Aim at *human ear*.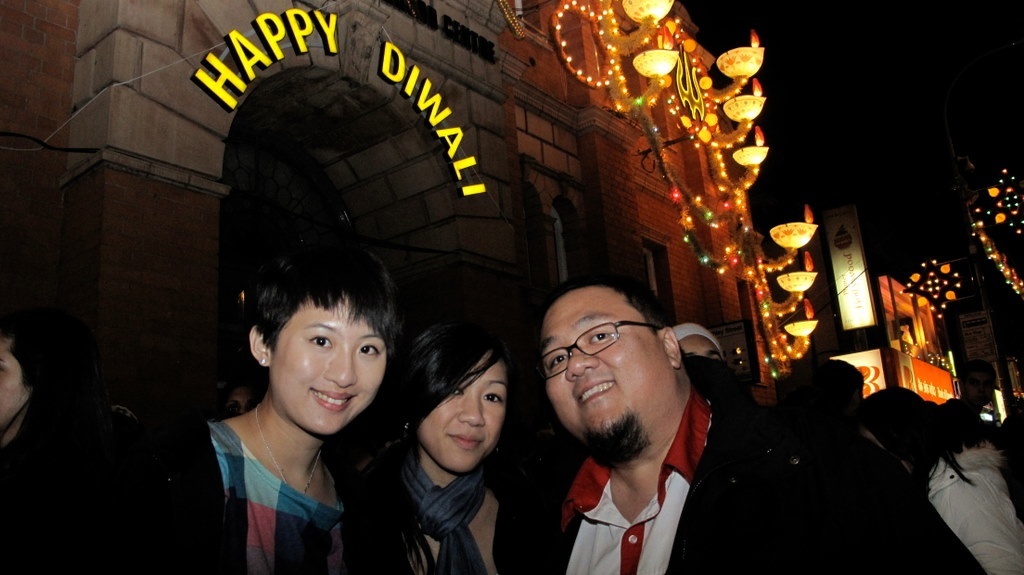
Aimed at select_region(660, 325, 680, 366).
